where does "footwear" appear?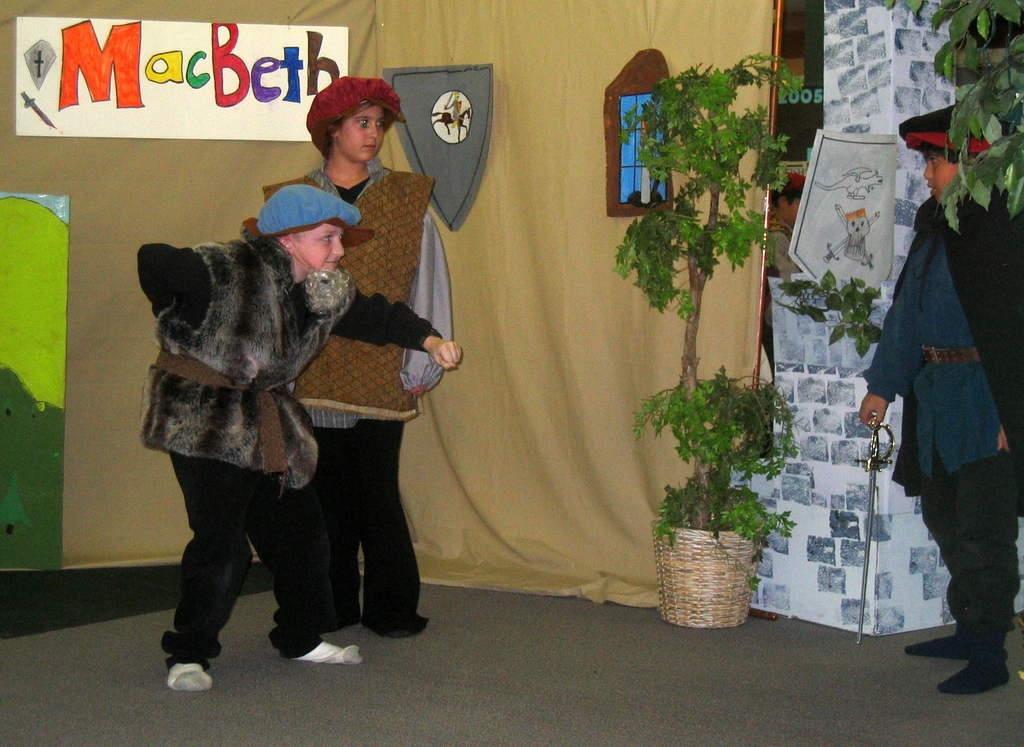
Appears at [300,648,367,662].
